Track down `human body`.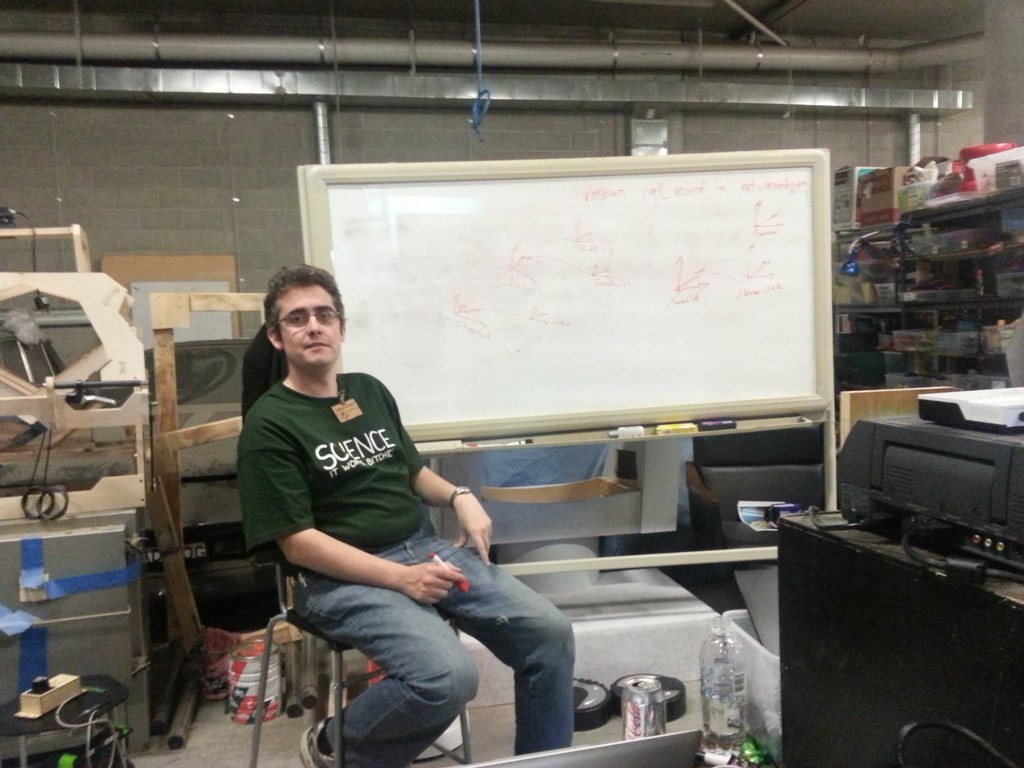
Tracked to x1=251 y1=330 x2=579 y2=754.
